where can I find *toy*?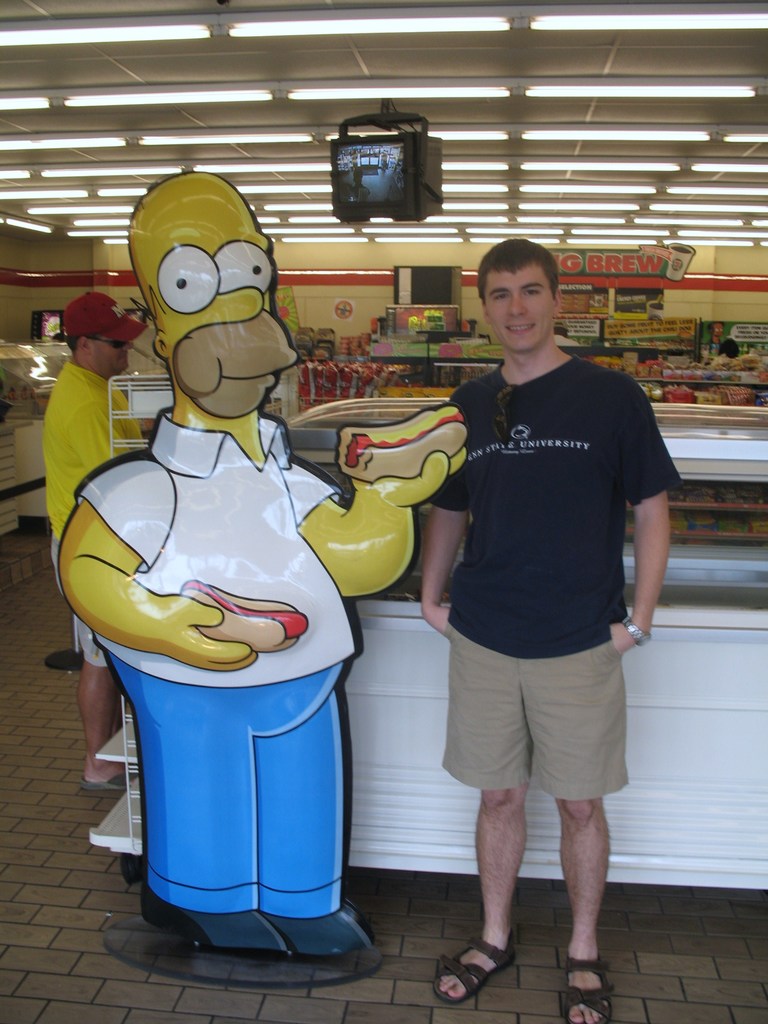
You can find it at (x1=58, y1=170, x2=471, y2=994).
